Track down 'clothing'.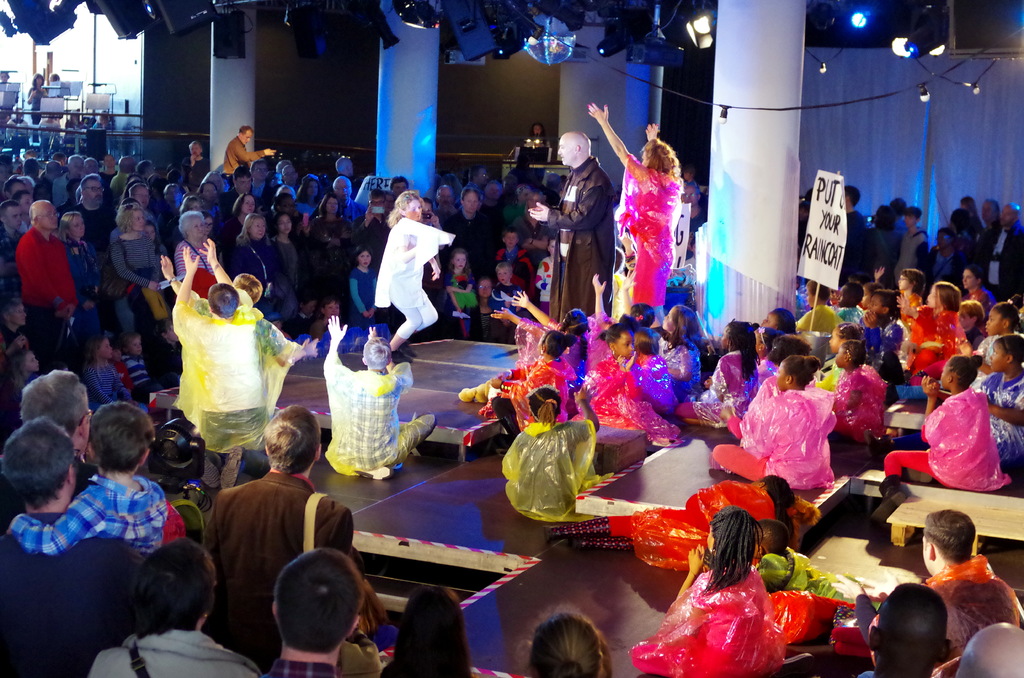
Tracked to pyautogui.locateOnScreen(588, 354, 678, 435).
